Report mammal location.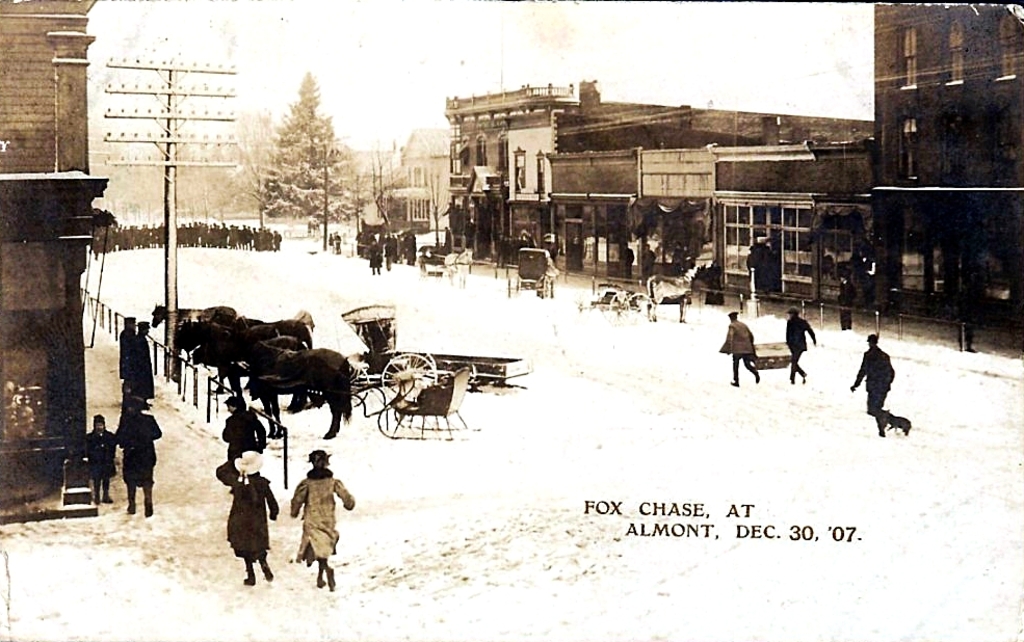
Report: left=443, top=245, right=475, bottom=289.
